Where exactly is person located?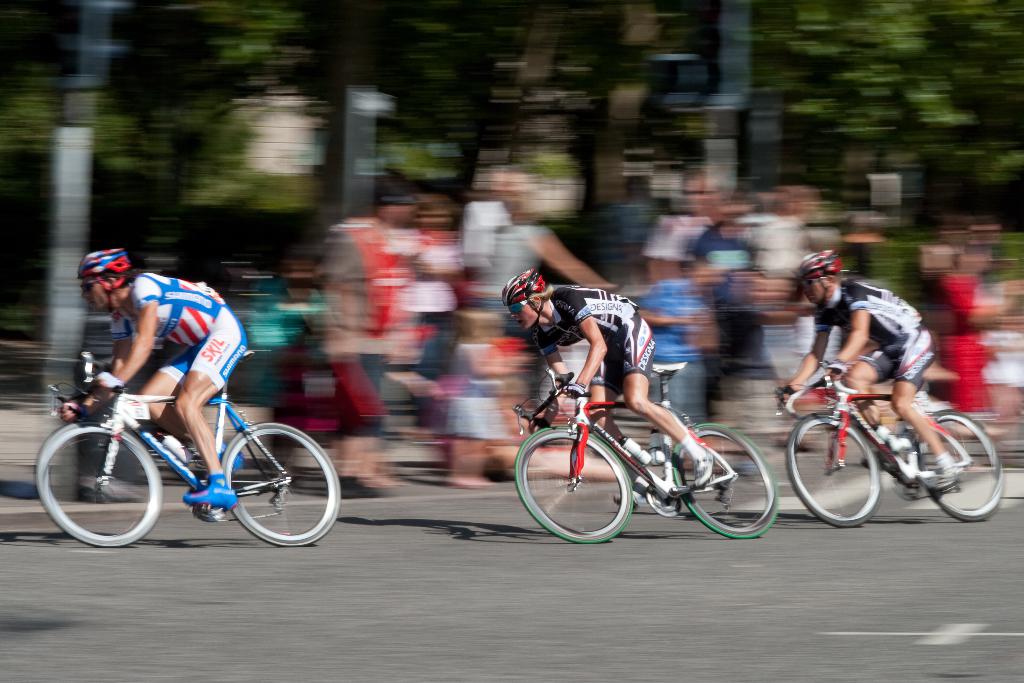
Its bounding box is {"left": 59, "top": 248, "right": 248, "bottom": 508}.
